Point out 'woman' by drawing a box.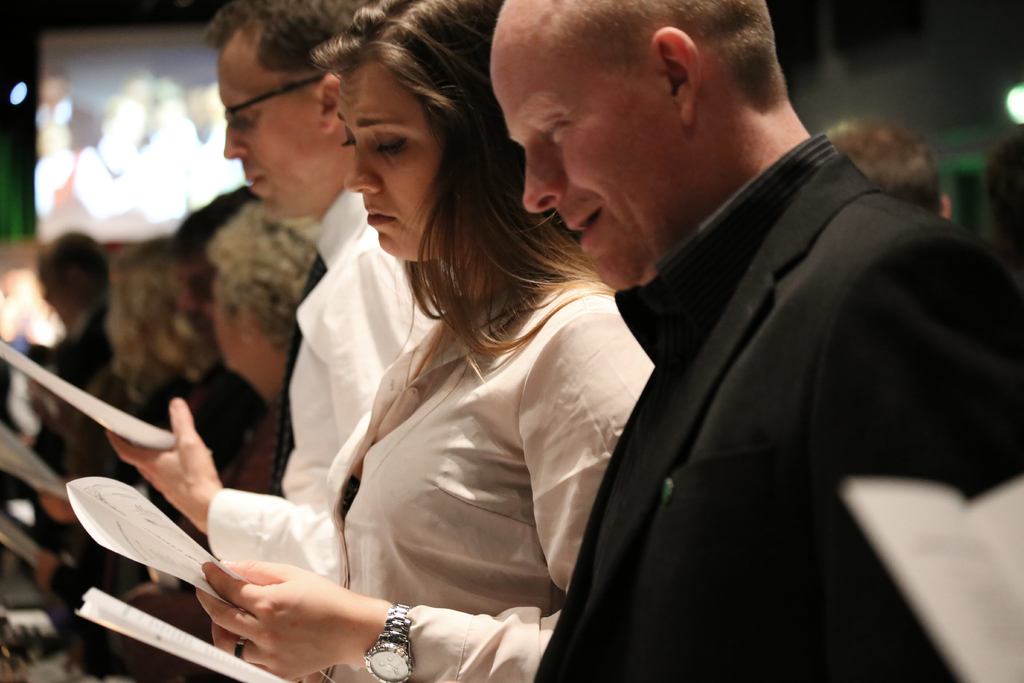
box(214, 38, 700, 682).
